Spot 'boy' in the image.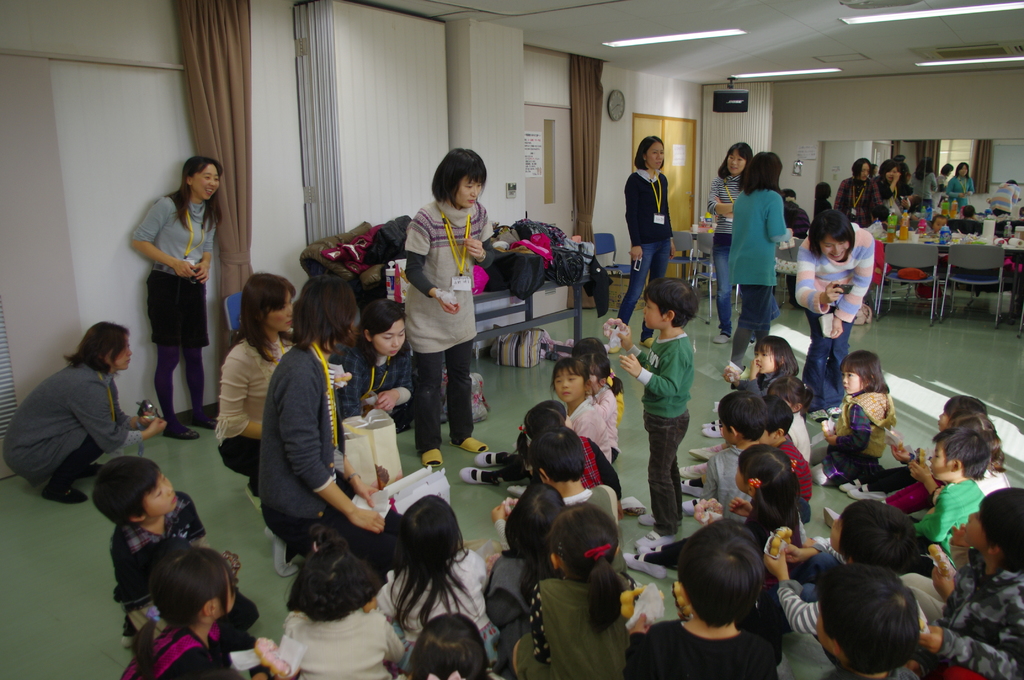
'boy' found at locate(699, 390, 765, 519).
